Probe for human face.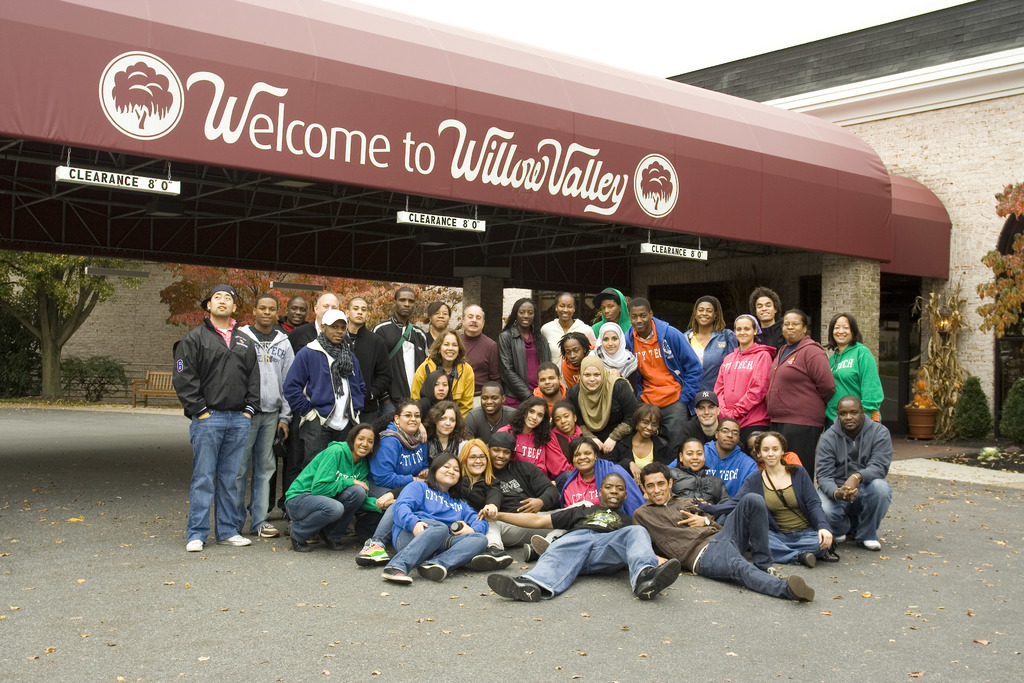
Probe result: [x1=781, y1=313, x2=804, y2=344].
